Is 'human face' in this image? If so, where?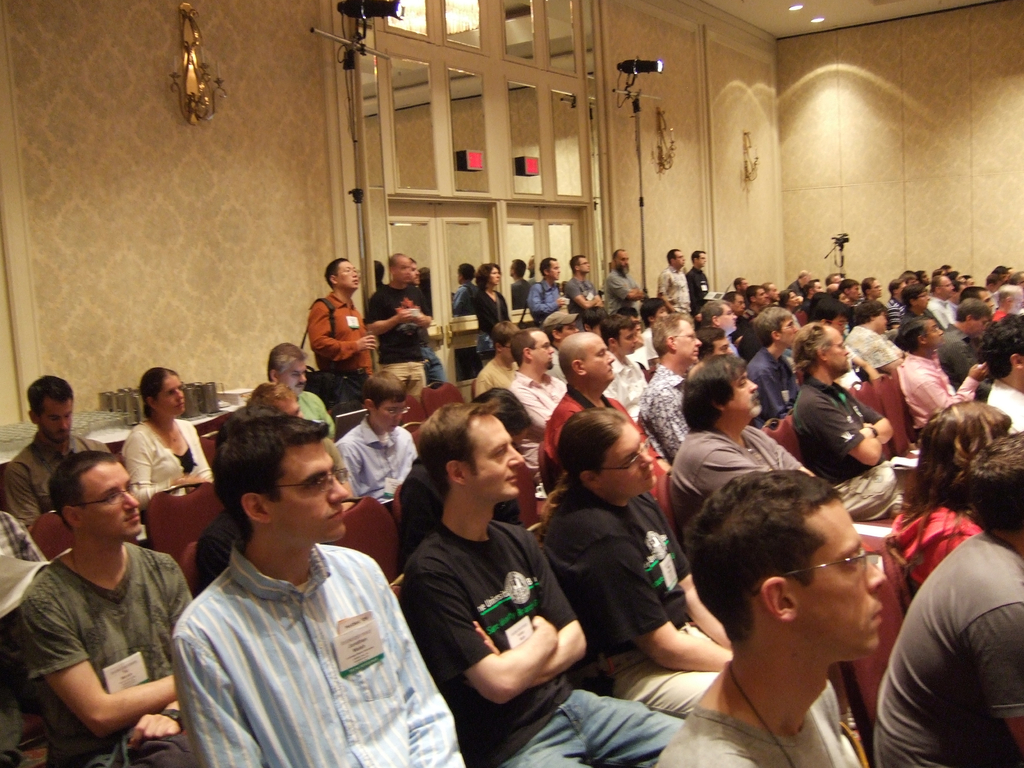
Yes, at pyautogui.locateOnScreen(606, 420, 657, 495).
